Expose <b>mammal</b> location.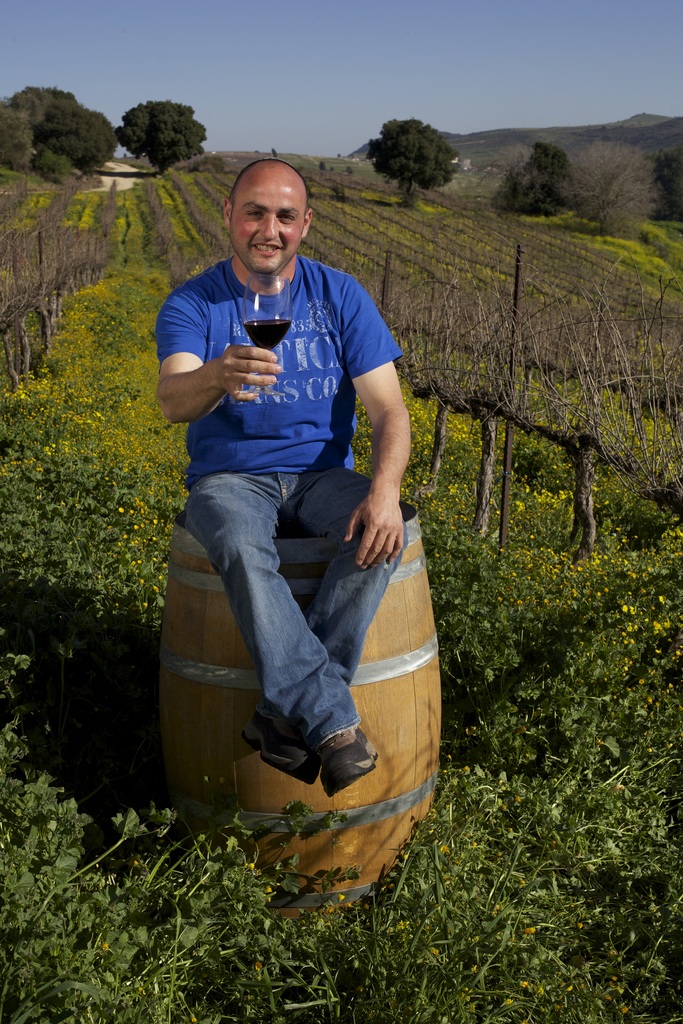
Exposed at {"x1": 167, "y1": 154, "x2": 438, "y2": 906}.
